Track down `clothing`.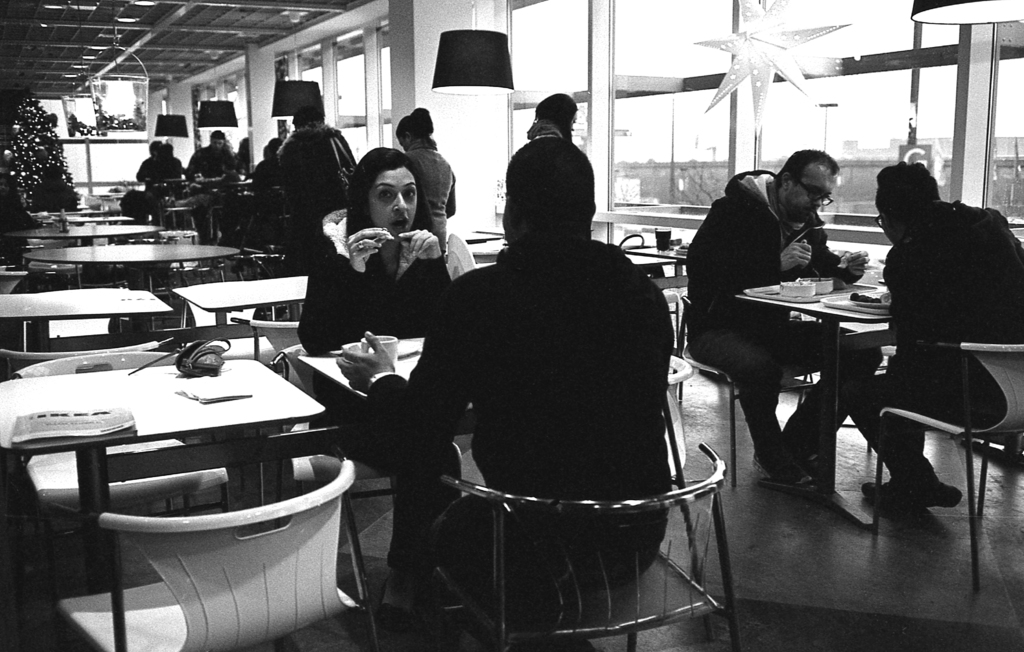
Tracked to locate(134, 156, 188, 190).
